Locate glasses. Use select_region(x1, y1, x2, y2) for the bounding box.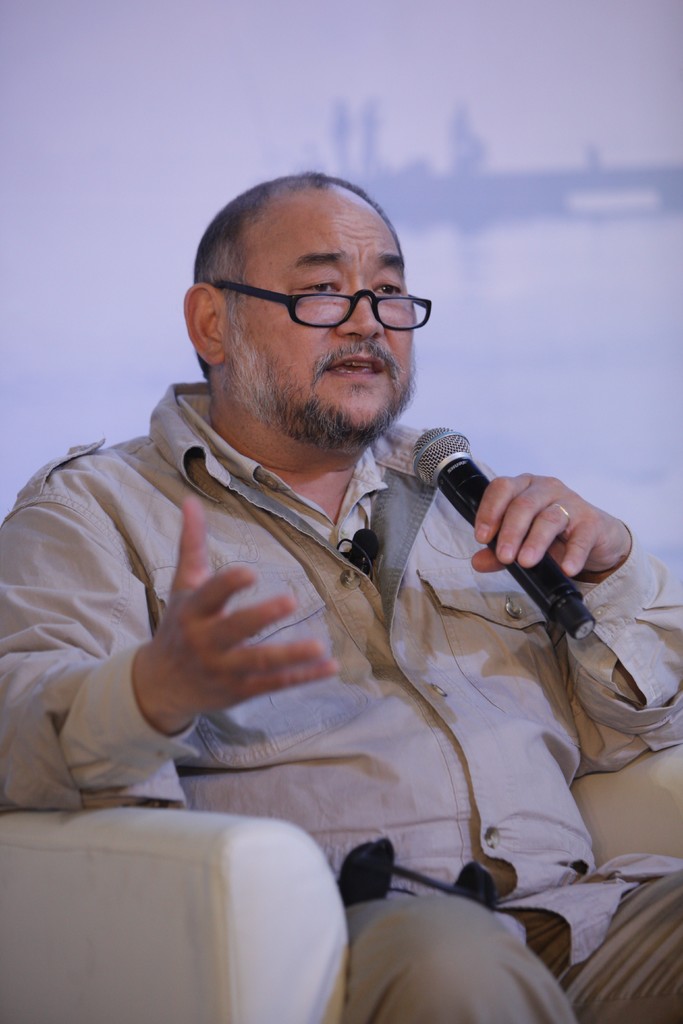
select_region(210, 278, 436, 335).
